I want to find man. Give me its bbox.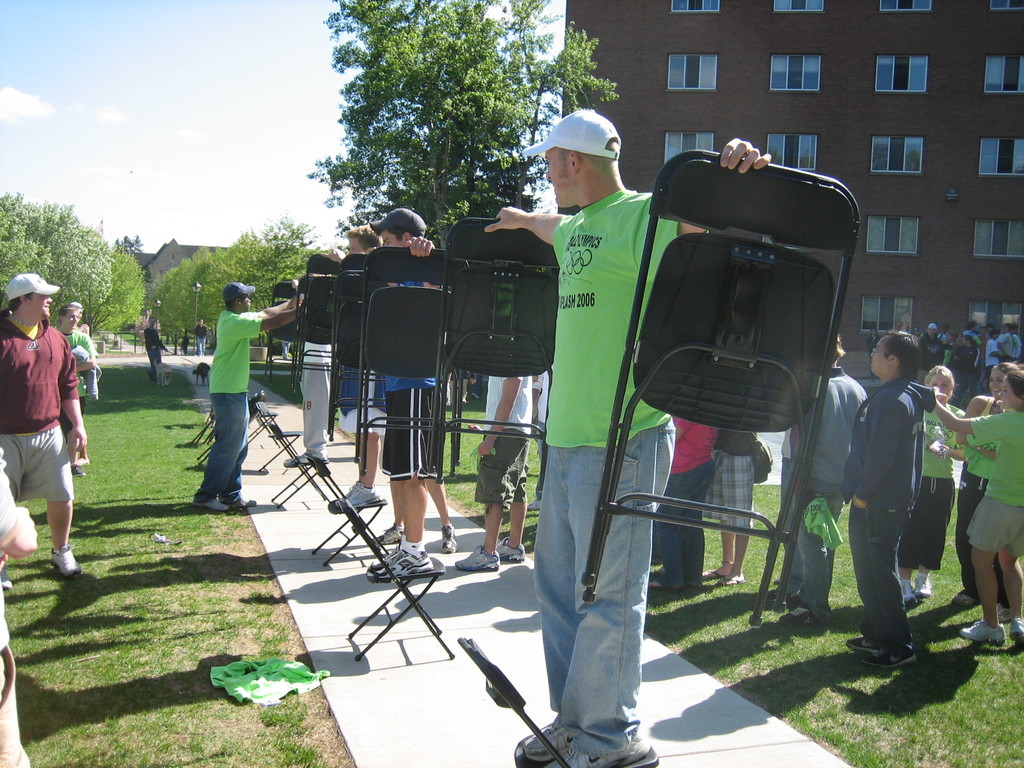
(x1=52, y1=299, x2=100, y2=478).
